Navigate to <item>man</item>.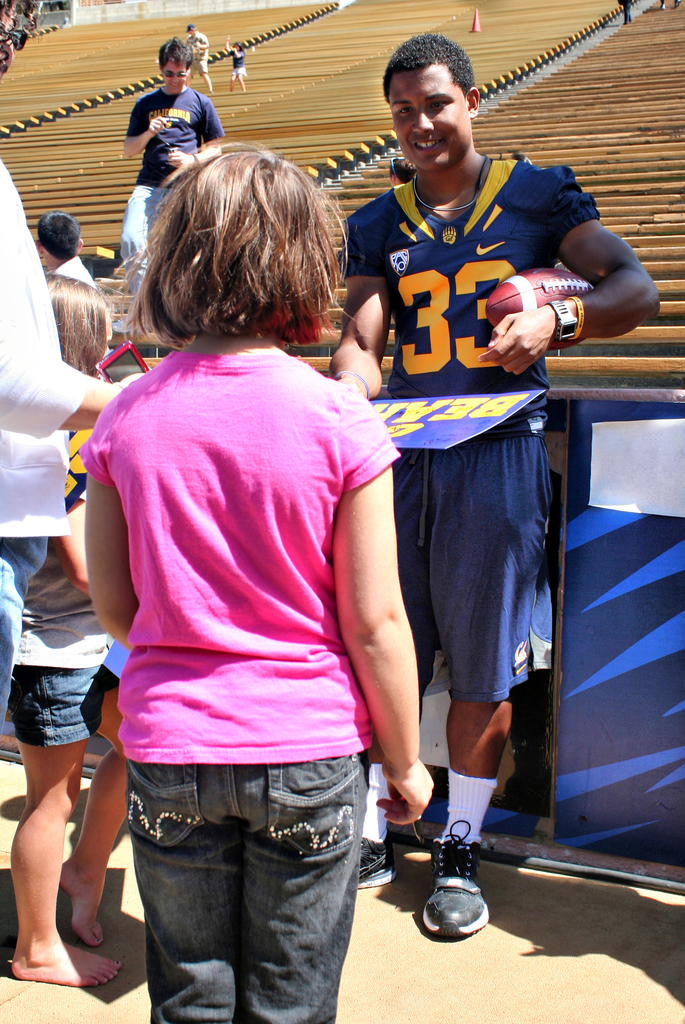
Navigation target: crop(116, 38, 225, 333).
